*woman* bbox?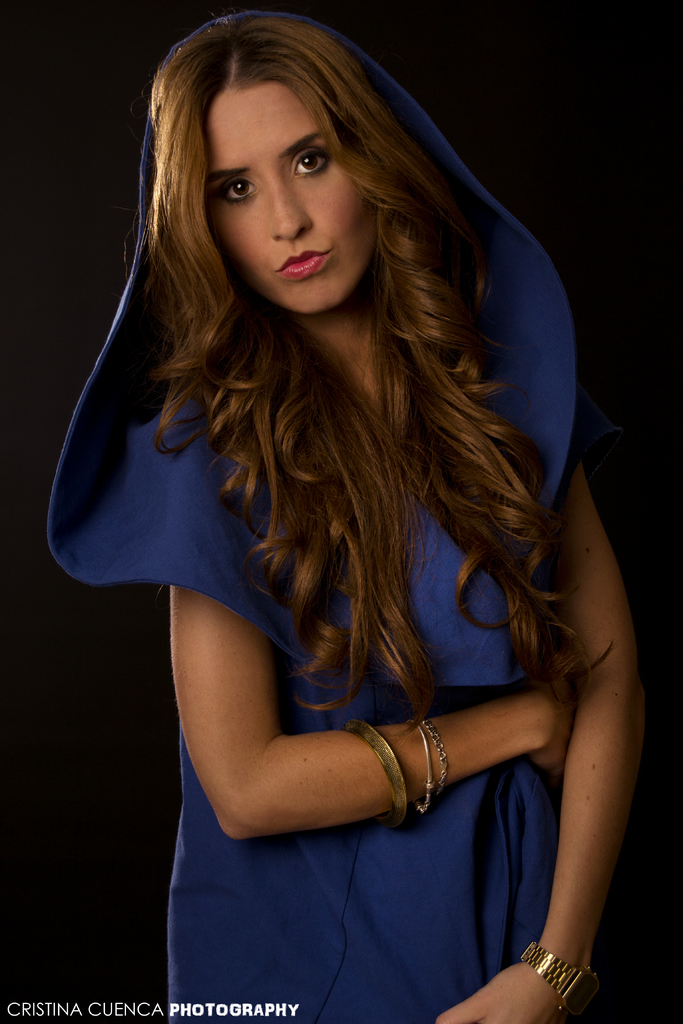
rect(48, 12, 648, 1020)
